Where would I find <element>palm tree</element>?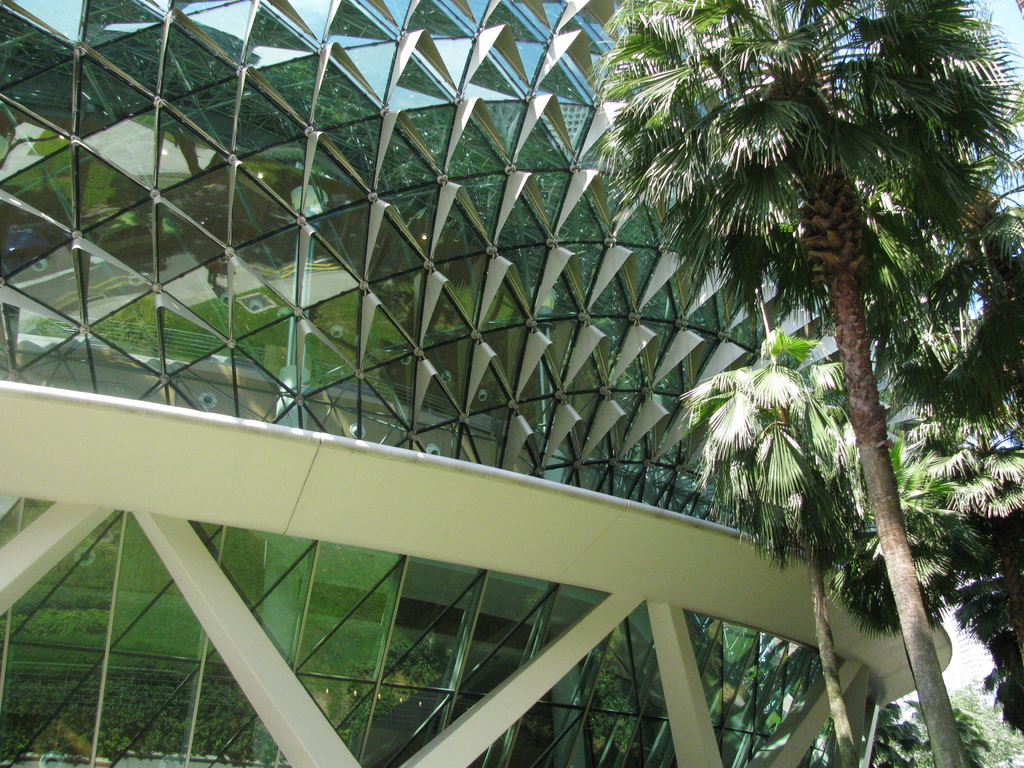
At 837 431 980 763.
